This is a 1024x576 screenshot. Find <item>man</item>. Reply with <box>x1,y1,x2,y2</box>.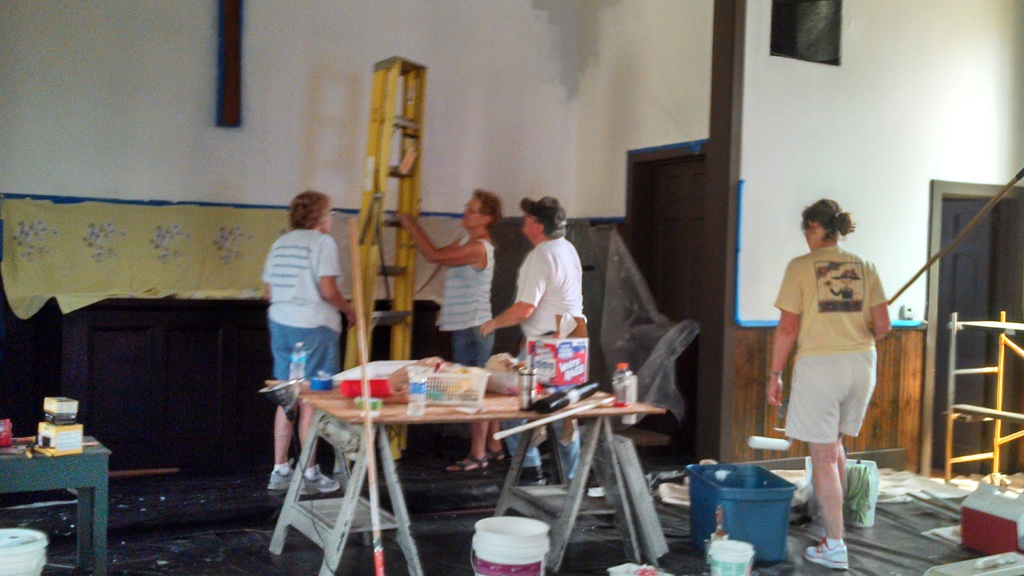
<box>481,196,588,485</box>.
